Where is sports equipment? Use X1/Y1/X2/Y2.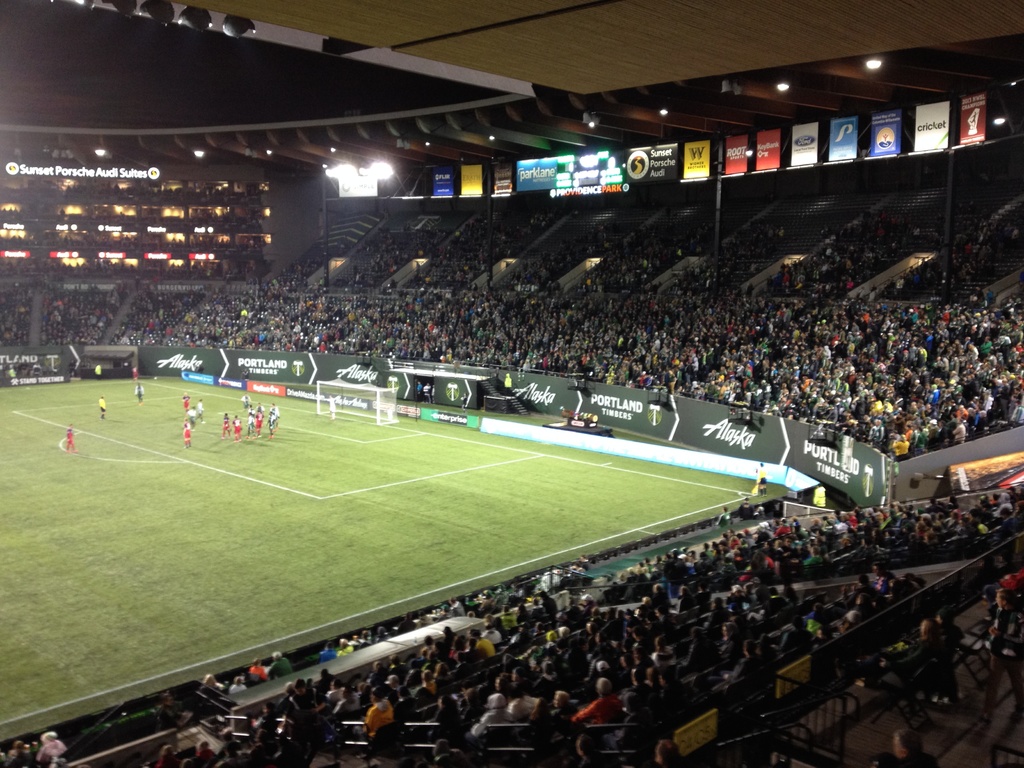
315/380/402/422.
